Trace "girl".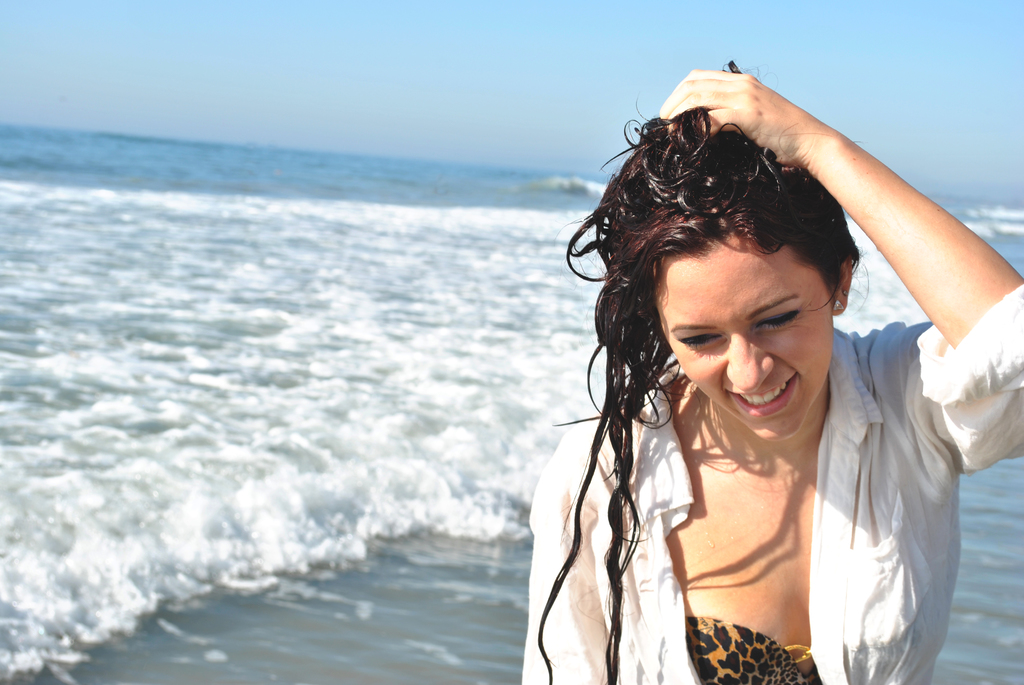
Traced to locate(515, 58, 1023, 684).
